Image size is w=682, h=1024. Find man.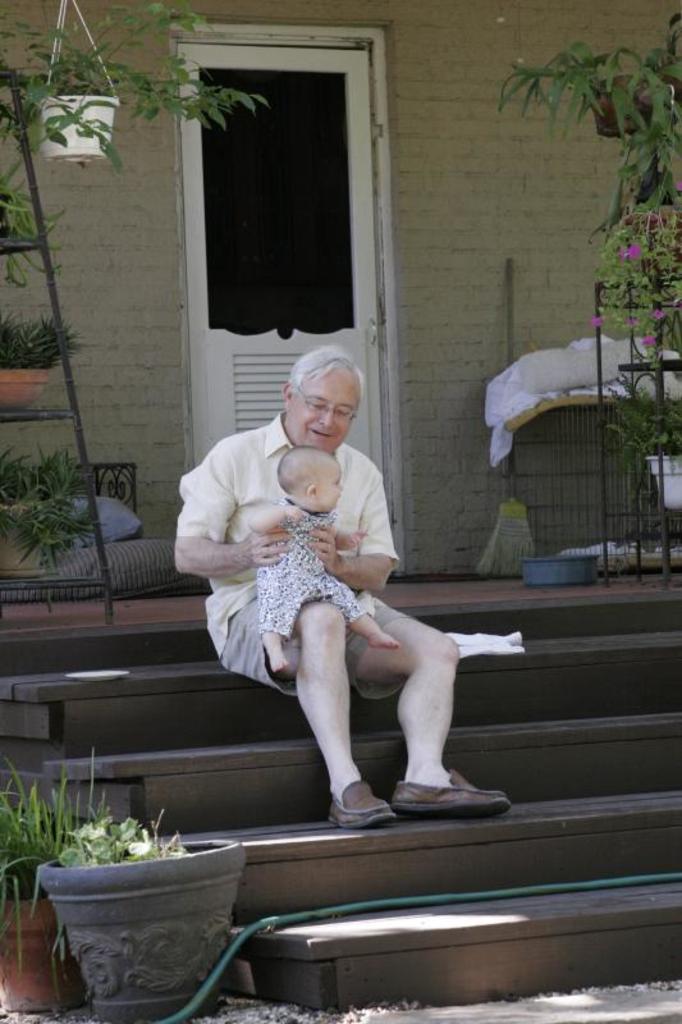
[left=171, top=344, right=498, bottom=835].
